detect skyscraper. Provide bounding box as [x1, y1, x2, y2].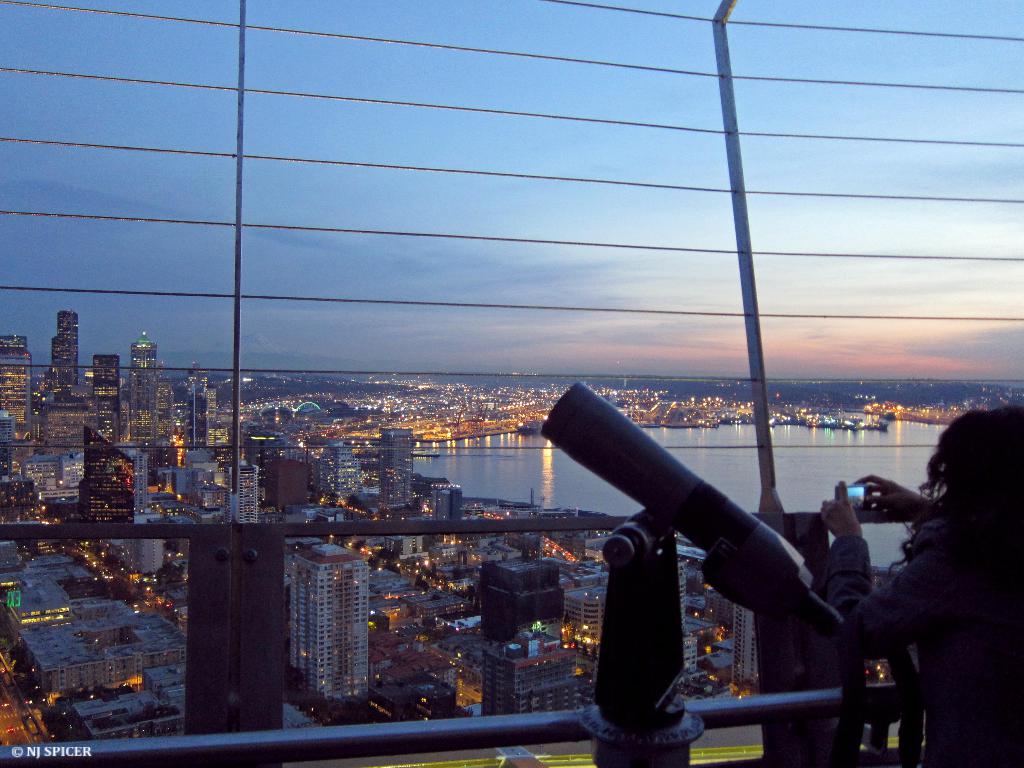
[12, 284, 74, 447].
